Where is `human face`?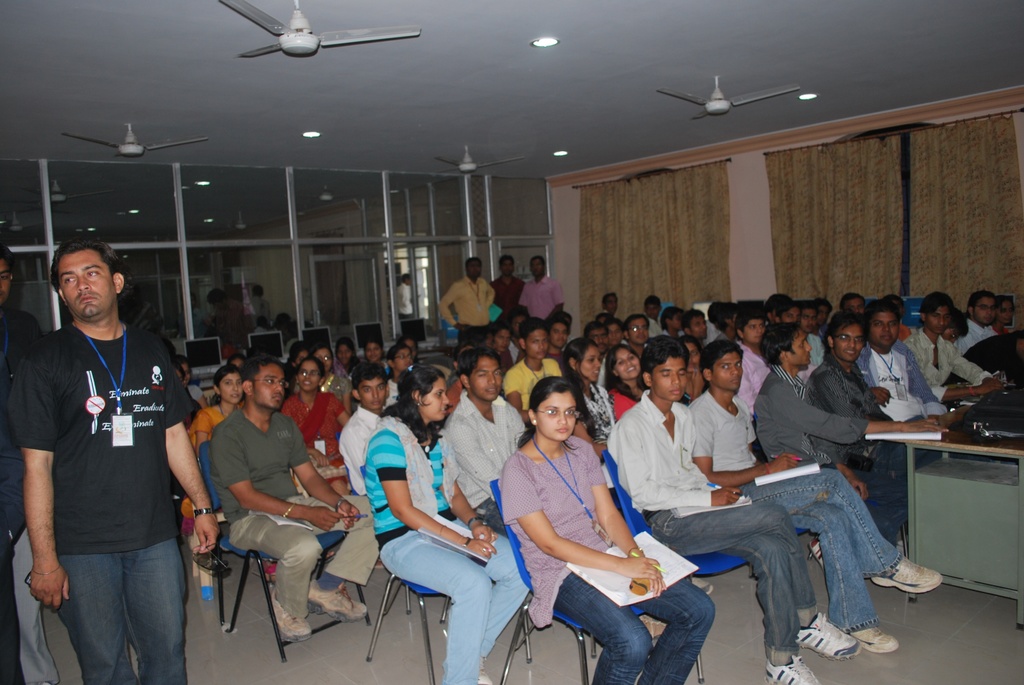
791/335/811/367.
